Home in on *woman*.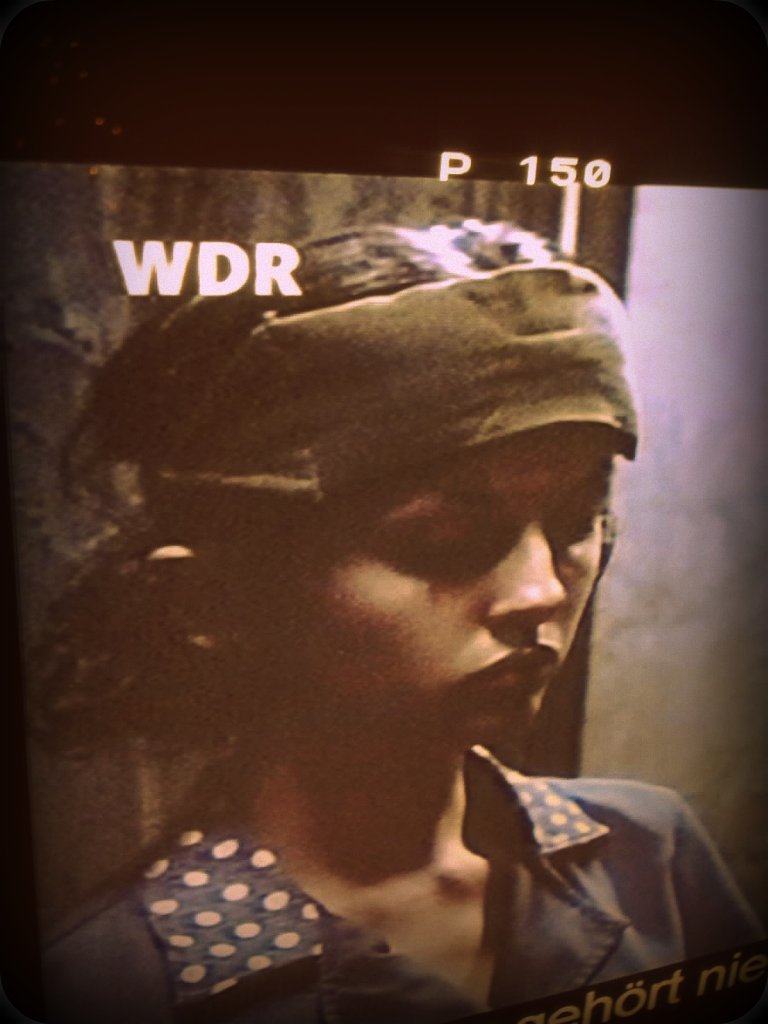
Homed in at select_region(38, 172, 690, 1011).
